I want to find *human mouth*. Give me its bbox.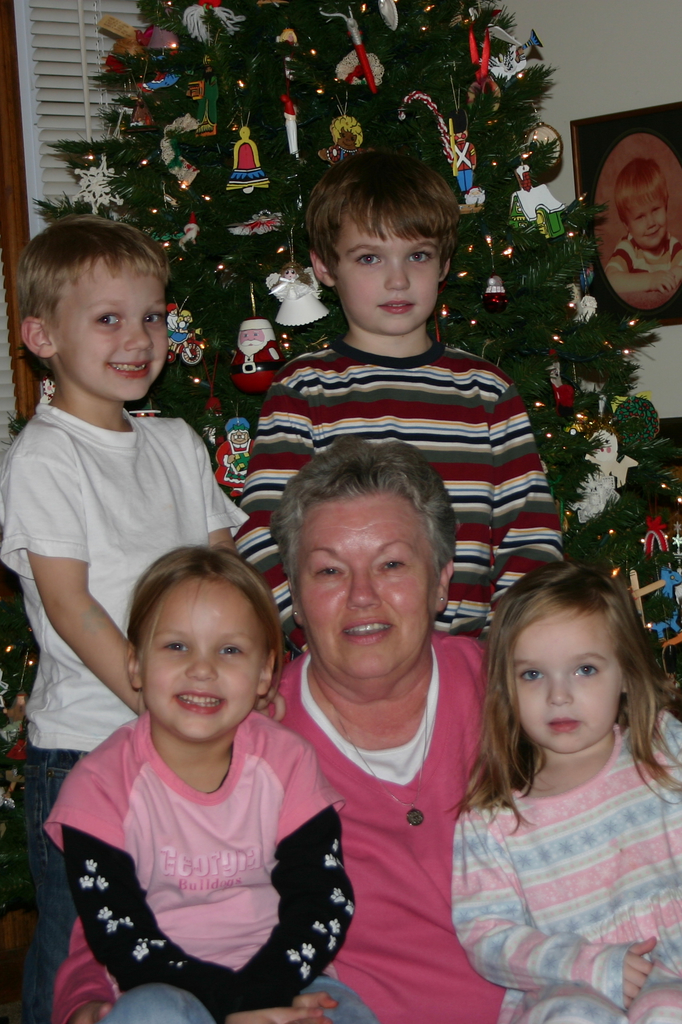
bbox=(340, 616, 393, 648).
